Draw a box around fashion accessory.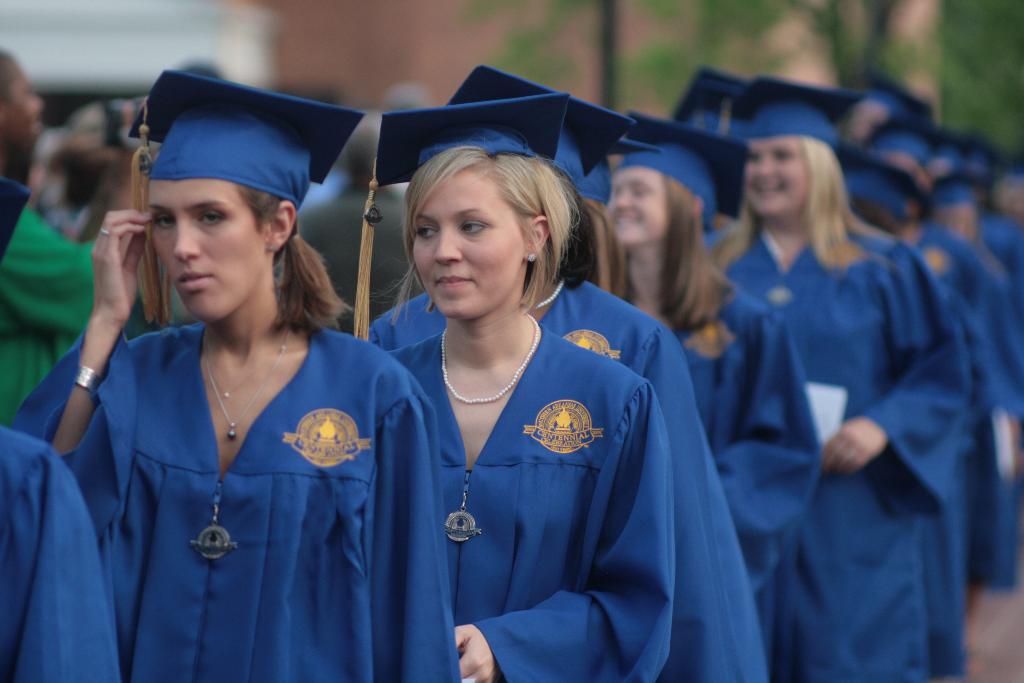
{"x1": 98, "y1": 222, "x2": 115, "y2": 234}.
